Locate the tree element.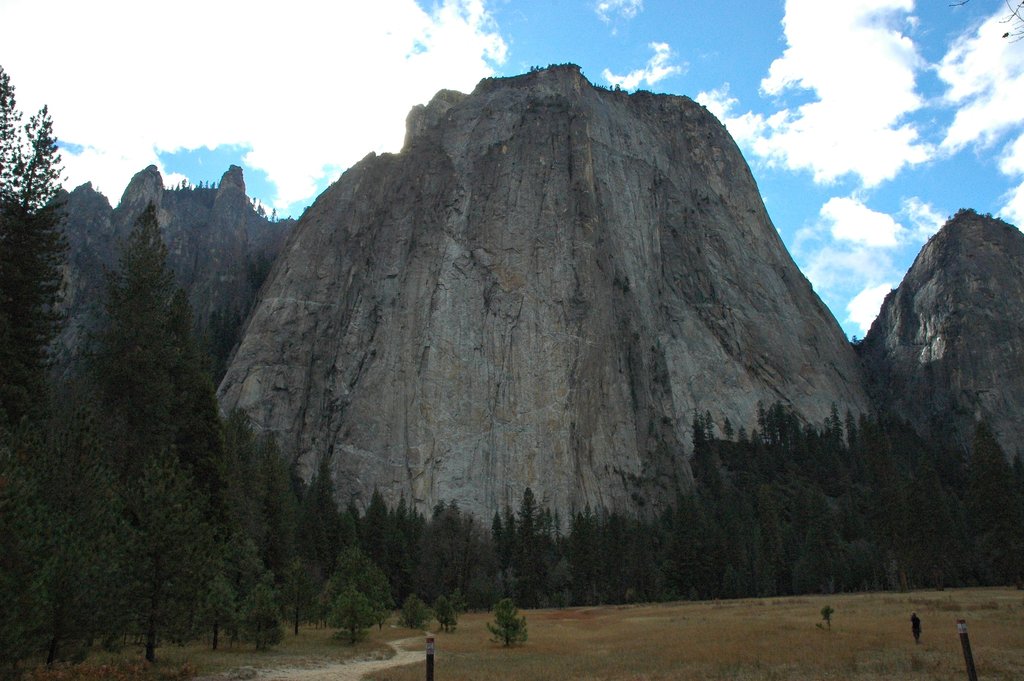
Element bbox: left=207, top=312, right=248, bottom=385.
